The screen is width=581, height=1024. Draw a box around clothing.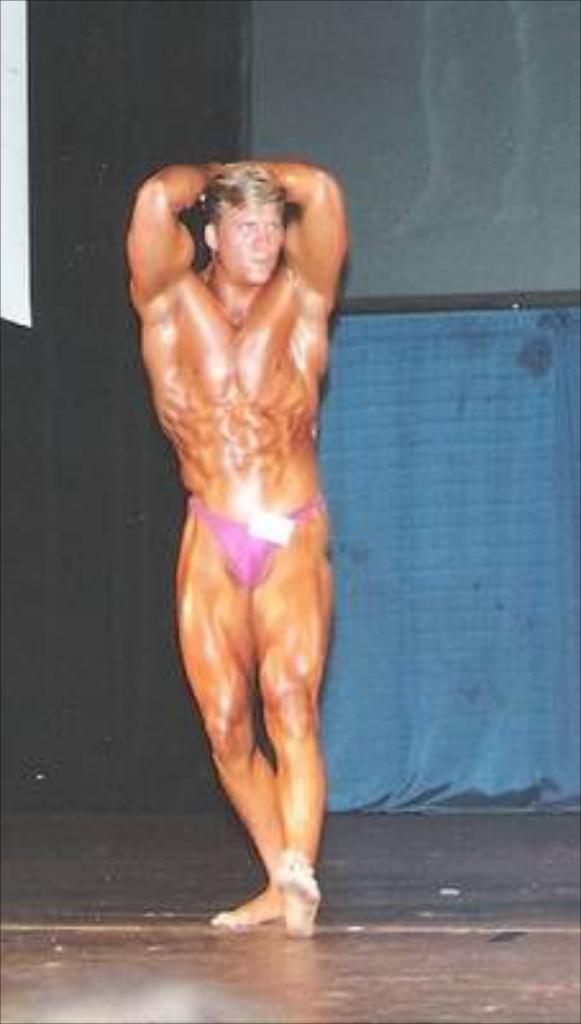
(189, 494, 325, 586).
